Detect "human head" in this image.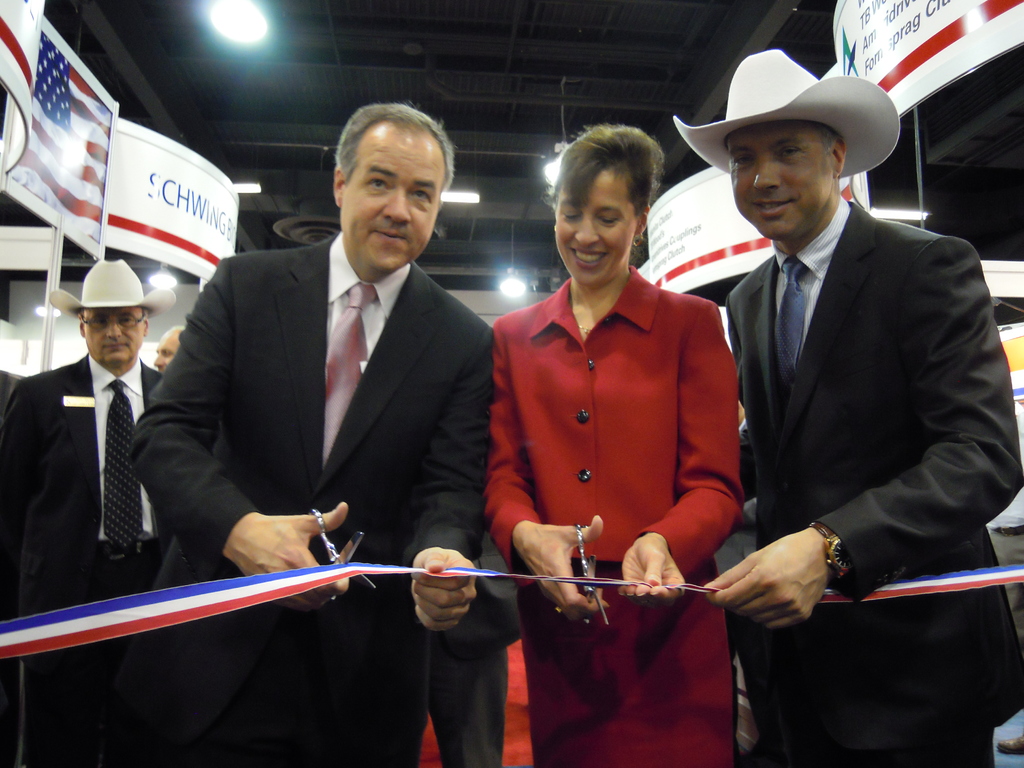
Detection: select_region(724, 118, 847, 241).
